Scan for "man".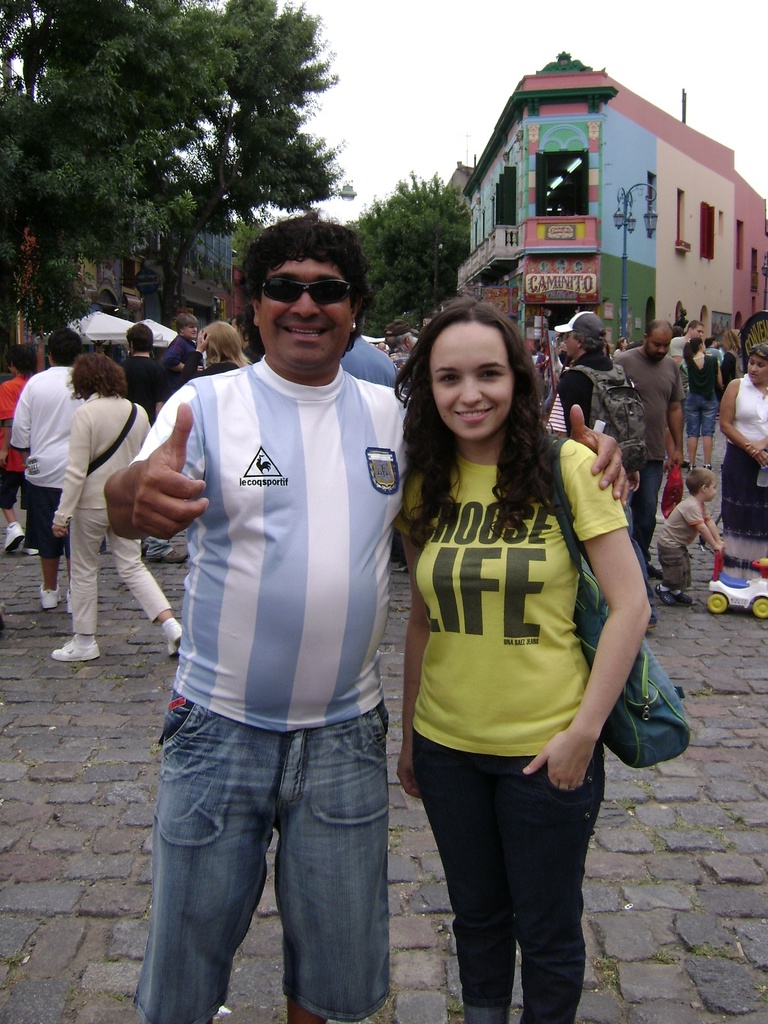
Scan result: {"left": 612, "top": 324, "right": 688, "bottom": 580}.
